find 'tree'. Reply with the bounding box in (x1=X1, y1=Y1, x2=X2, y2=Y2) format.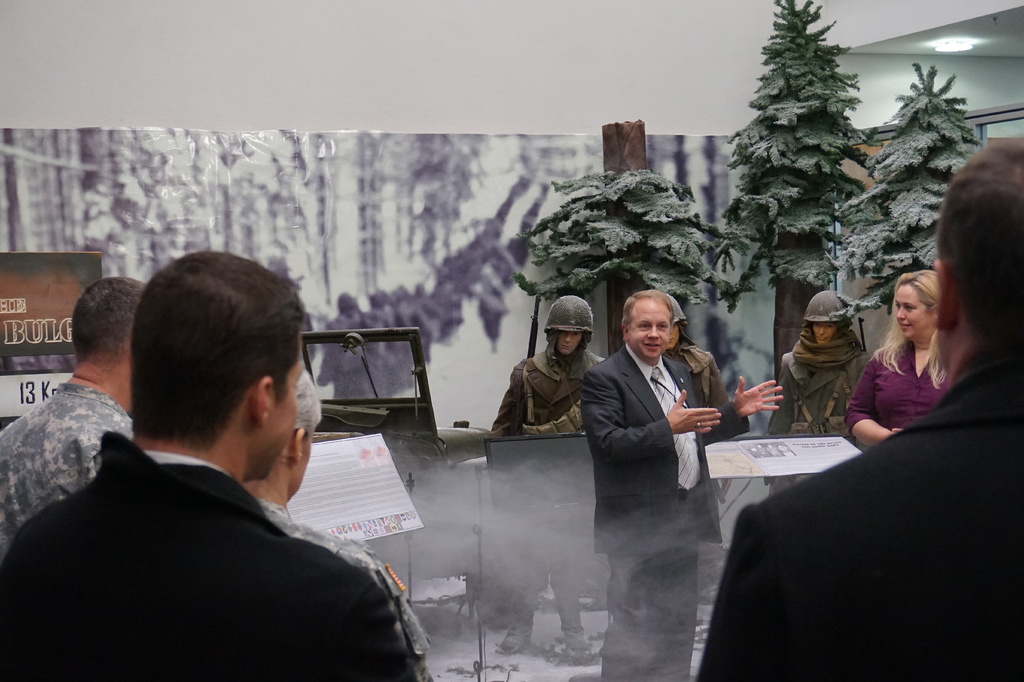
(x1=732, y1=0, x2=855, y2=314).
